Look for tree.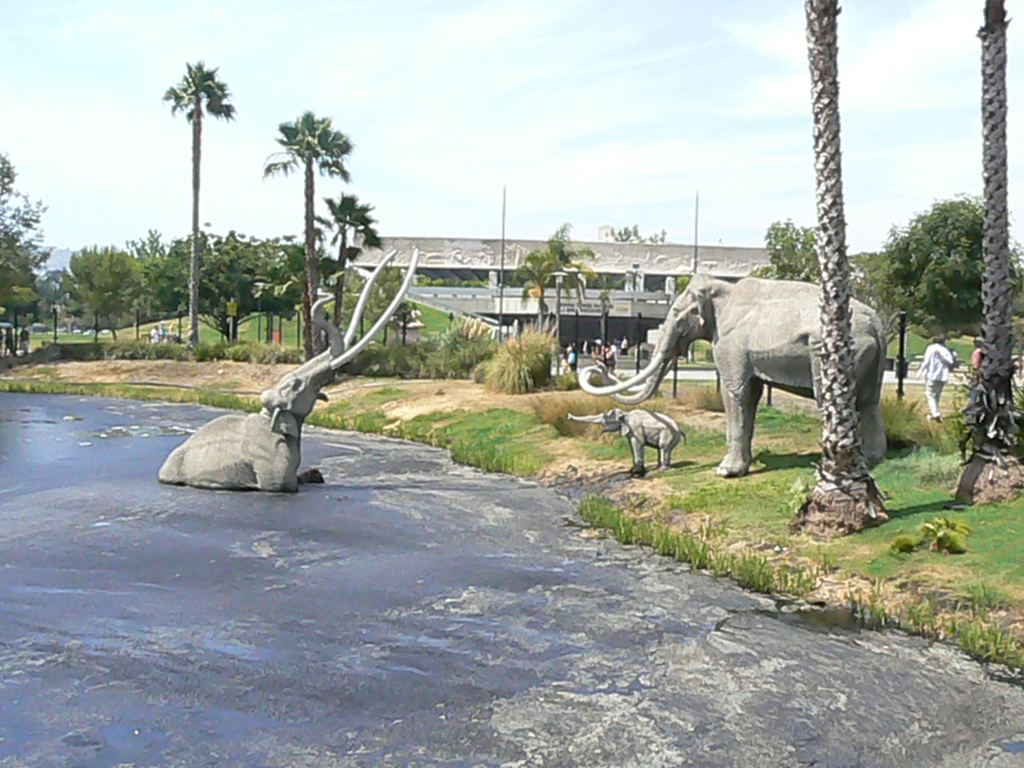
Found: rect(789, 0, 882, 537).
